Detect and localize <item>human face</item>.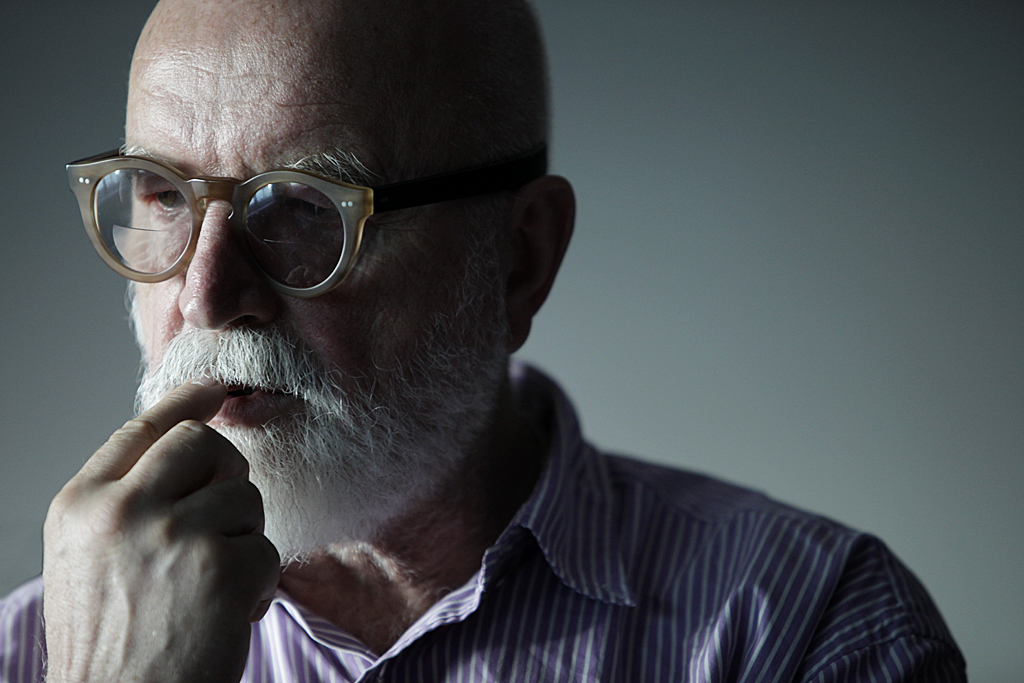
Localized at bbox=[119, 0, 513, 560].
